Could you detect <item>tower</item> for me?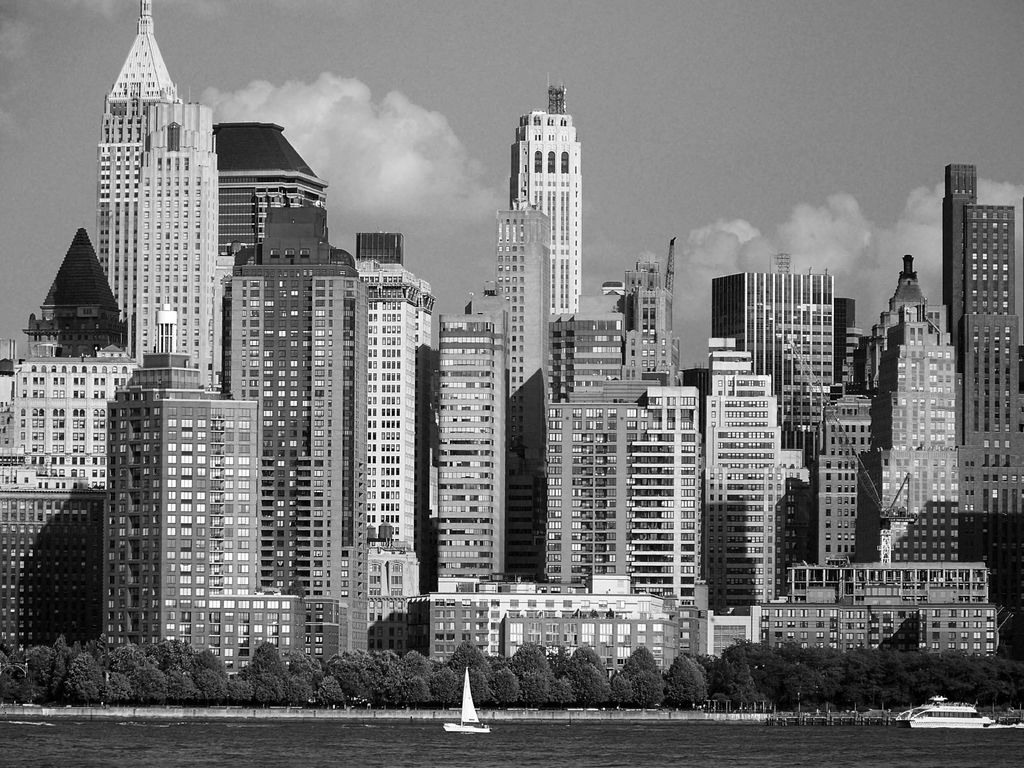
Detection result: region(349, 236, 451, 627).
